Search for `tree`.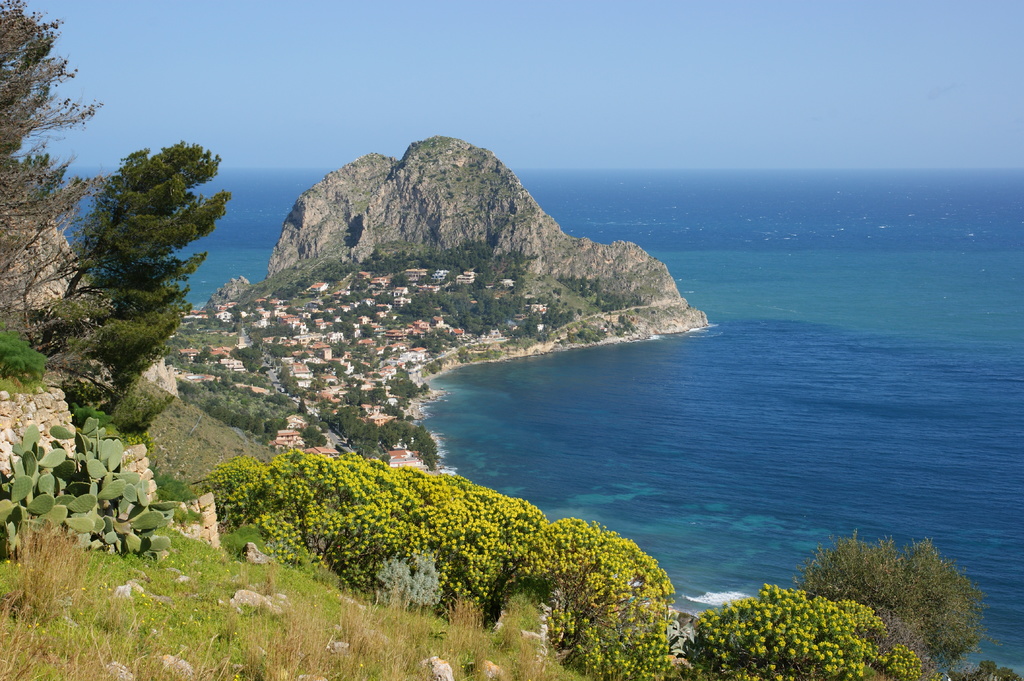
Found at x1=0, y1=0, x2=97, y2=353.
